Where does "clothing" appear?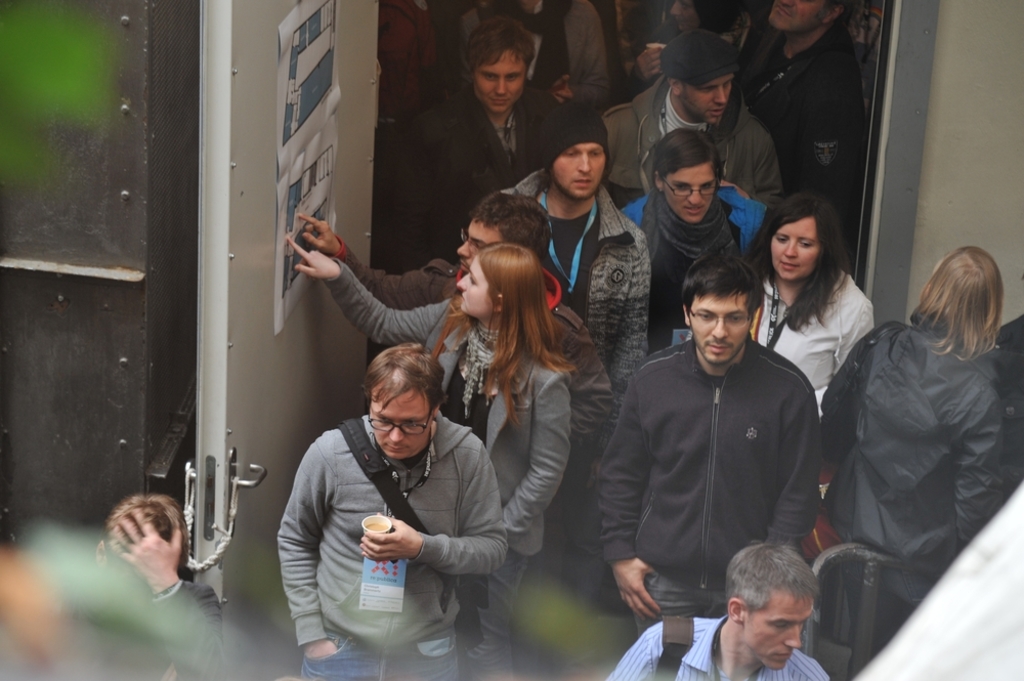
Appears at select_region(274, 374, 516, 665).
